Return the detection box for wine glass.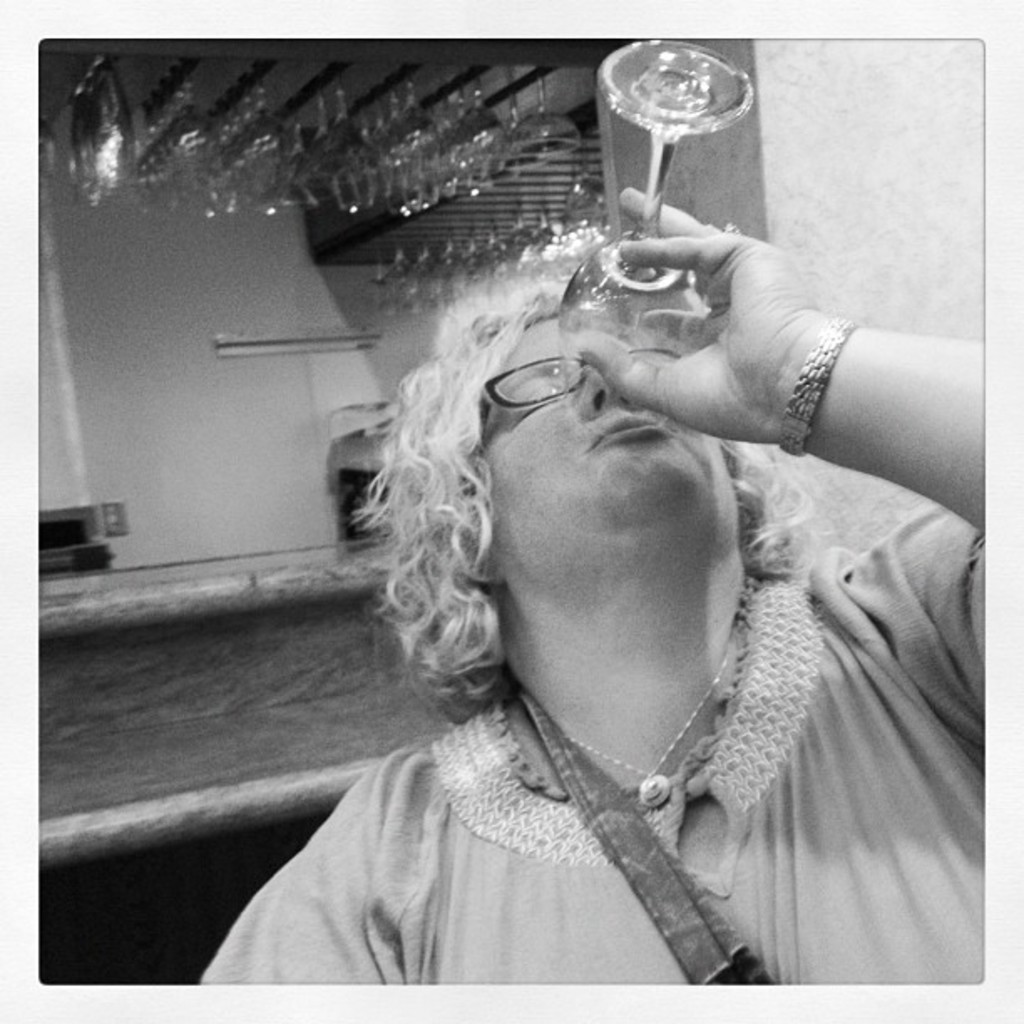
(559,37,755,453).
